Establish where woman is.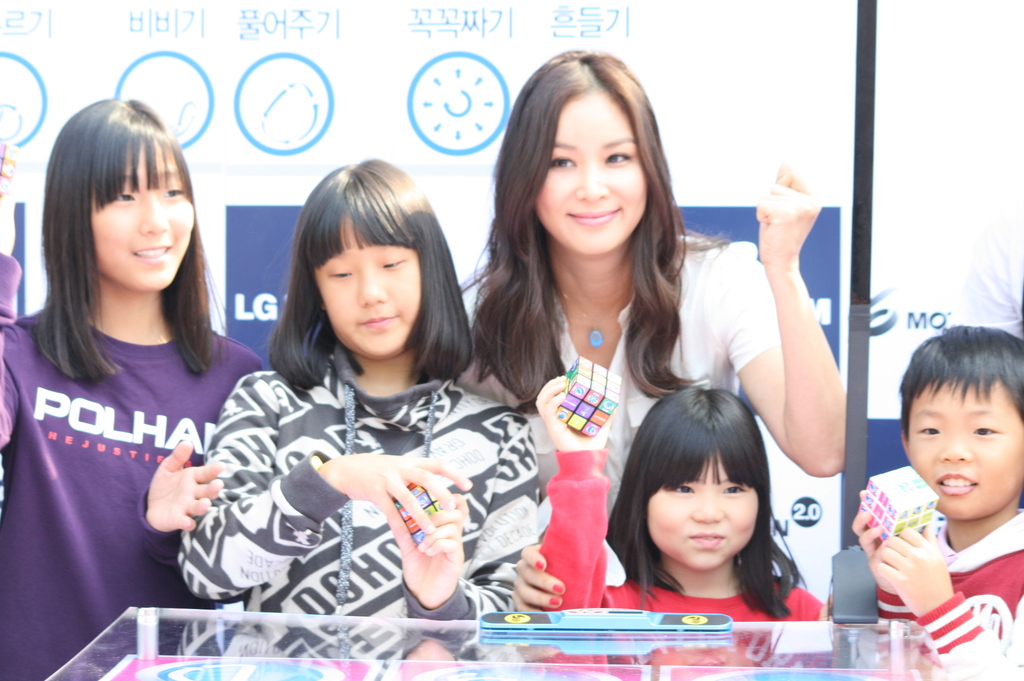
Established at region(0, 96, 268, 680).
